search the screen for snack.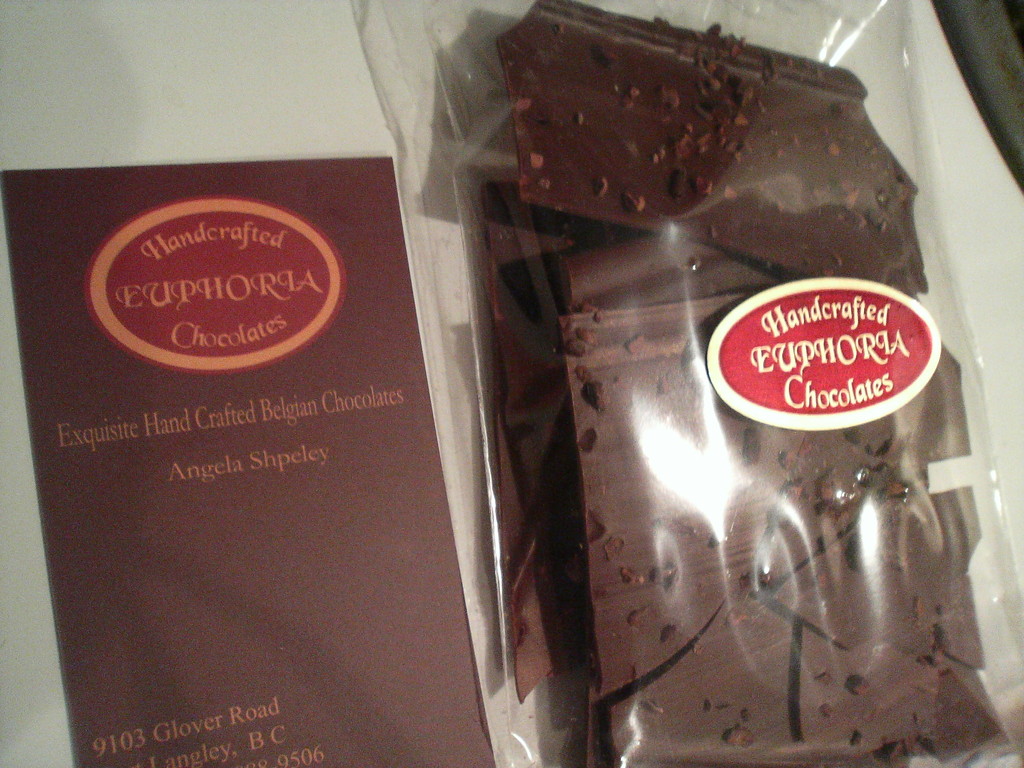
Found at bbox(493, 14, 874, 255).
